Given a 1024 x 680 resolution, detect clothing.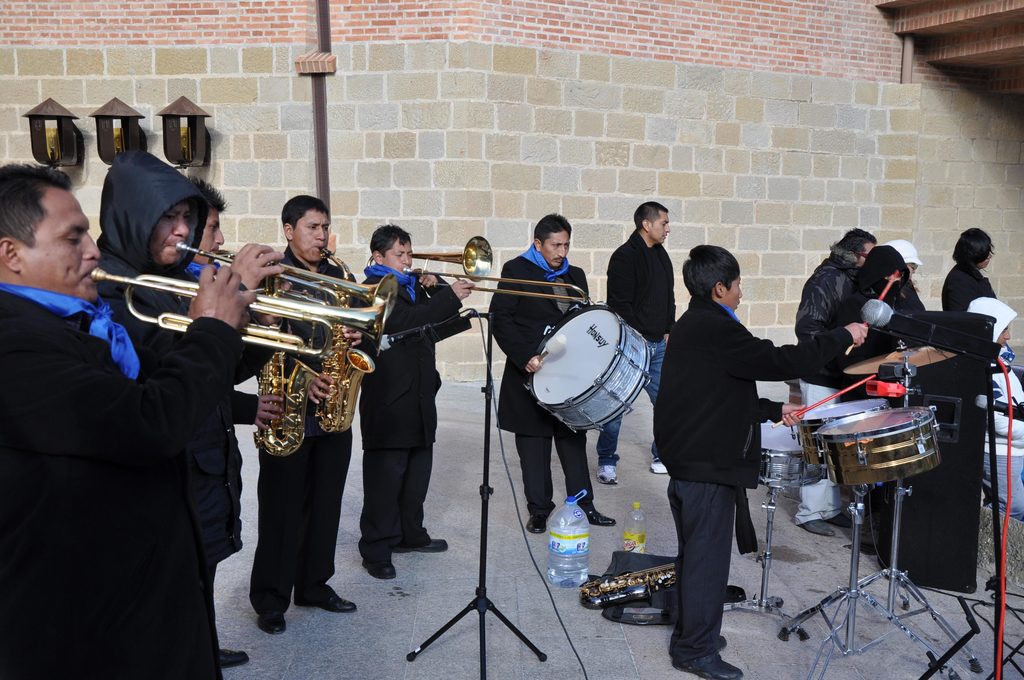
(x1=255, y1=245, x2=391, y2=608).
